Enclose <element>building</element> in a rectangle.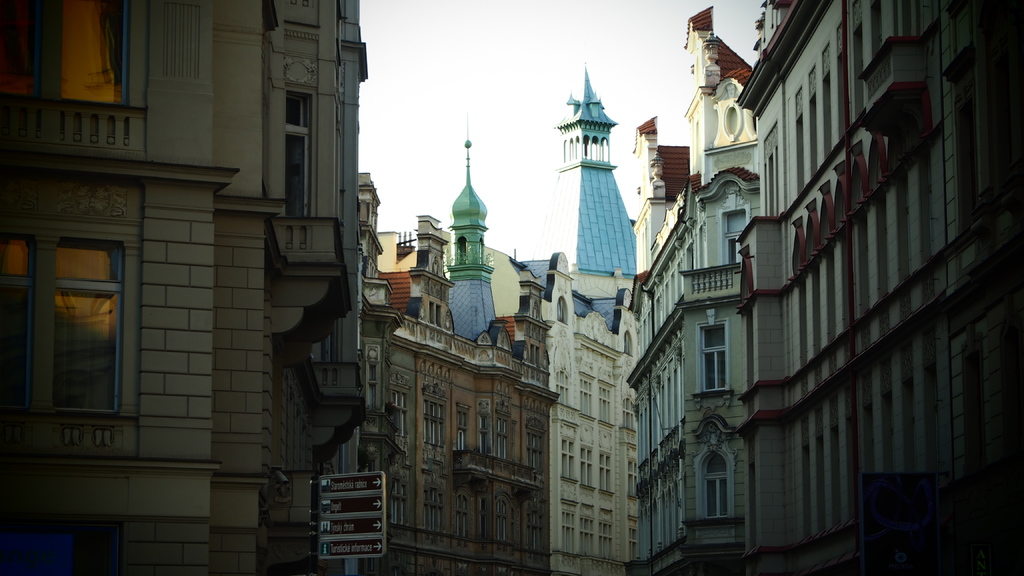
x1=516 y1=69 x2=638 y2=575.
